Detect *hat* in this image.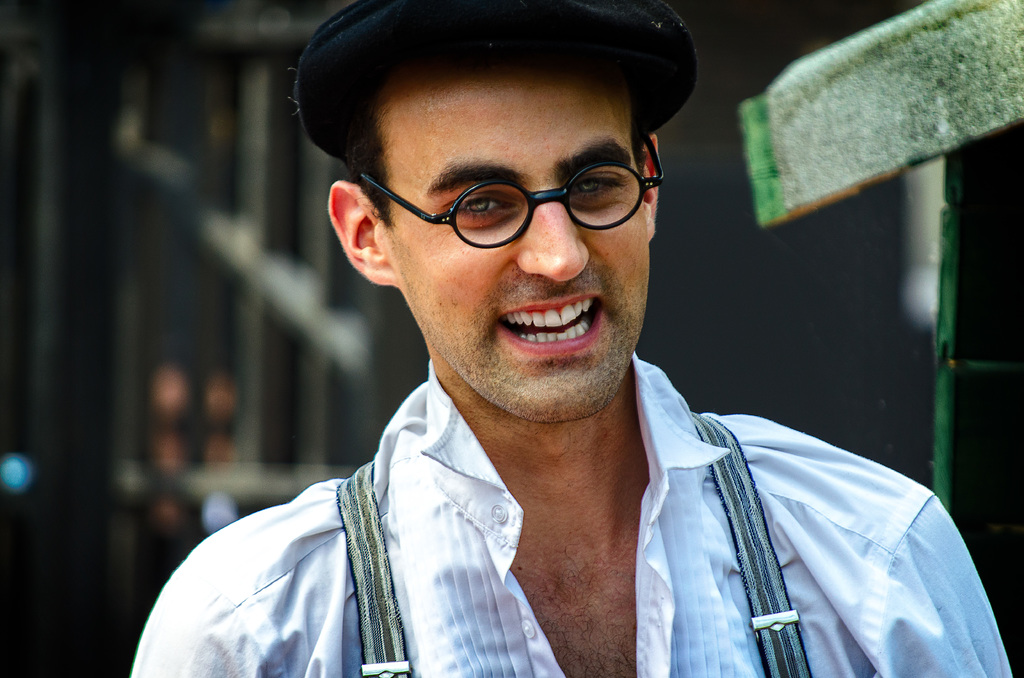
Detection: select_region(294, 0, 698, 163).
